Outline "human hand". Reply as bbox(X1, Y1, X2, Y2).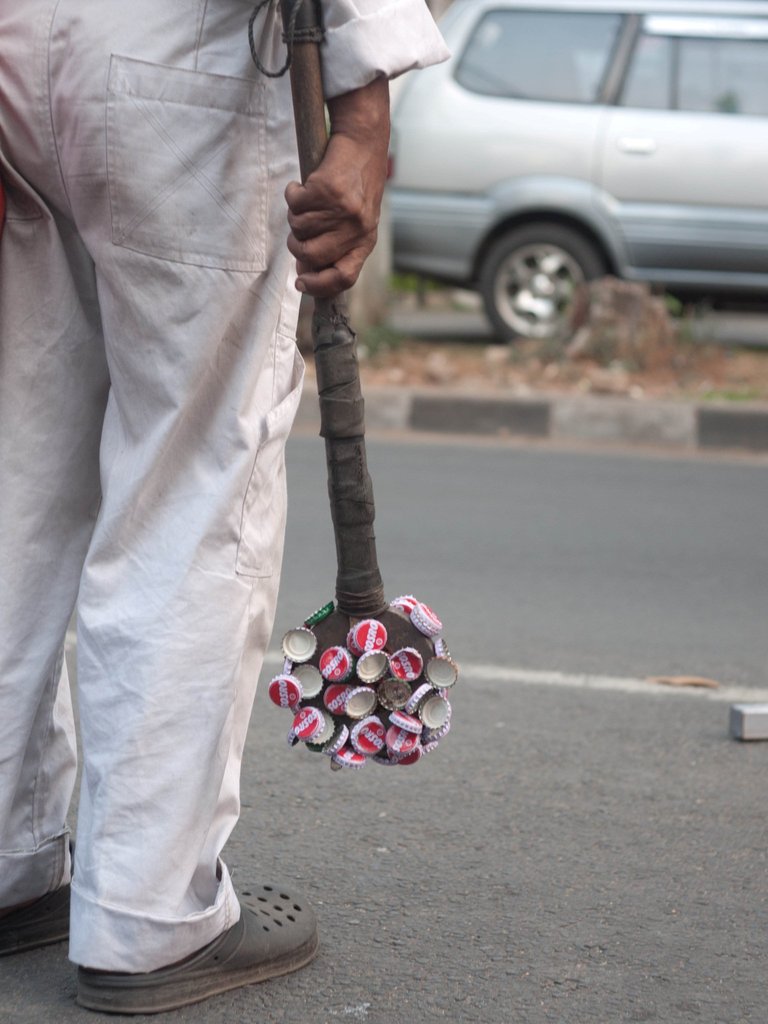
bbox(276, 38, 403, 286).
